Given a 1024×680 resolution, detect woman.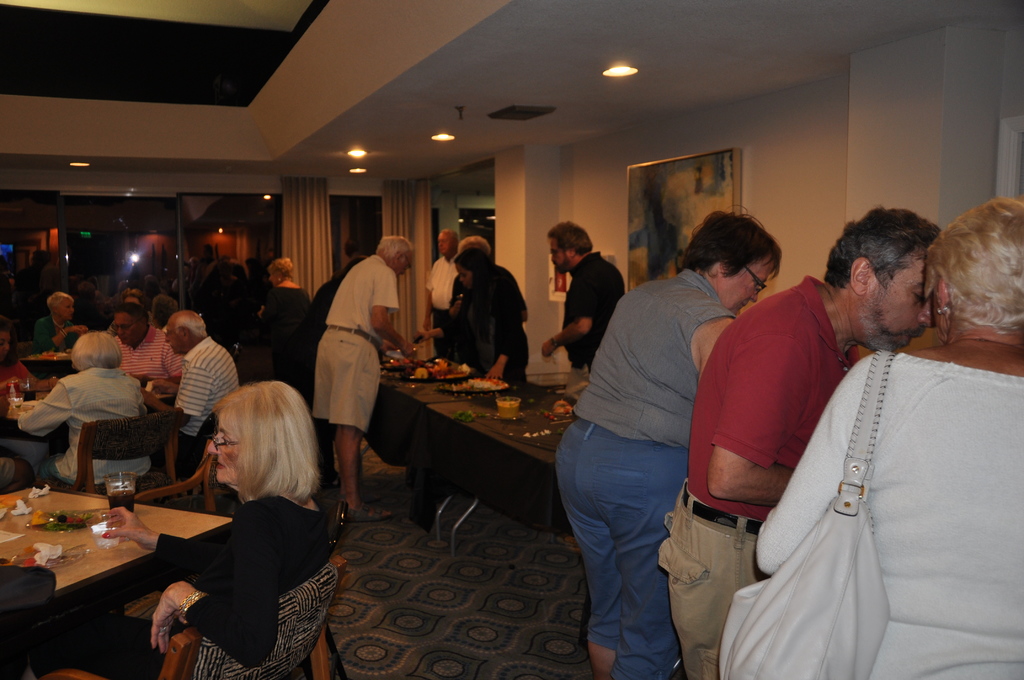
(left=446, top=250, right=534, bottom=393).
